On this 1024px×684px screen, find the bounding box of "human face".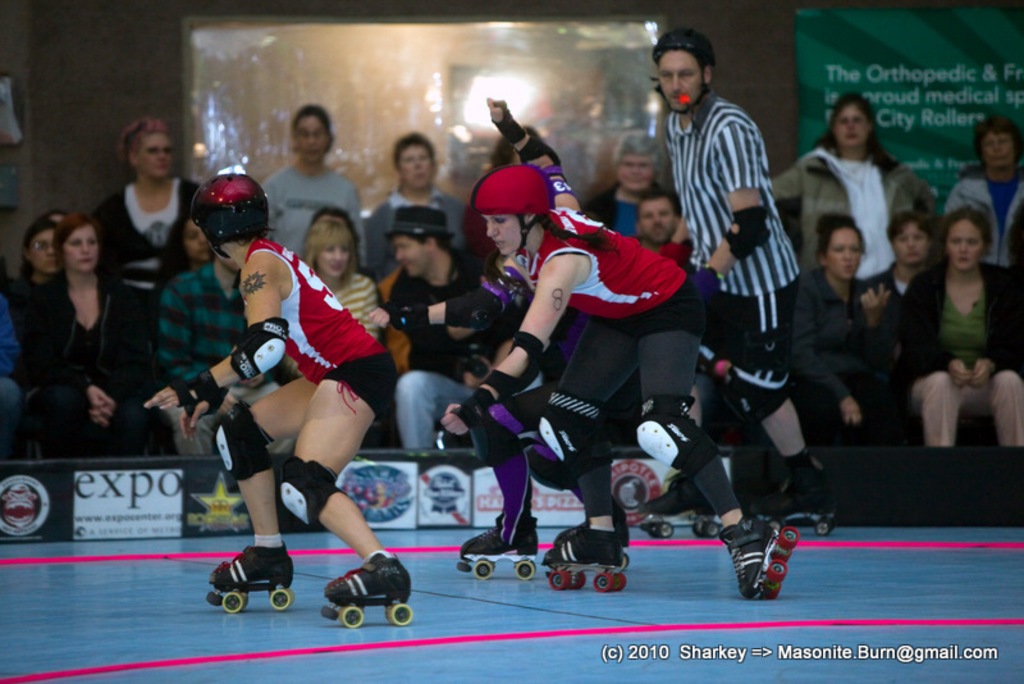
Bounding box: <box>947,215,983,268</box>.
